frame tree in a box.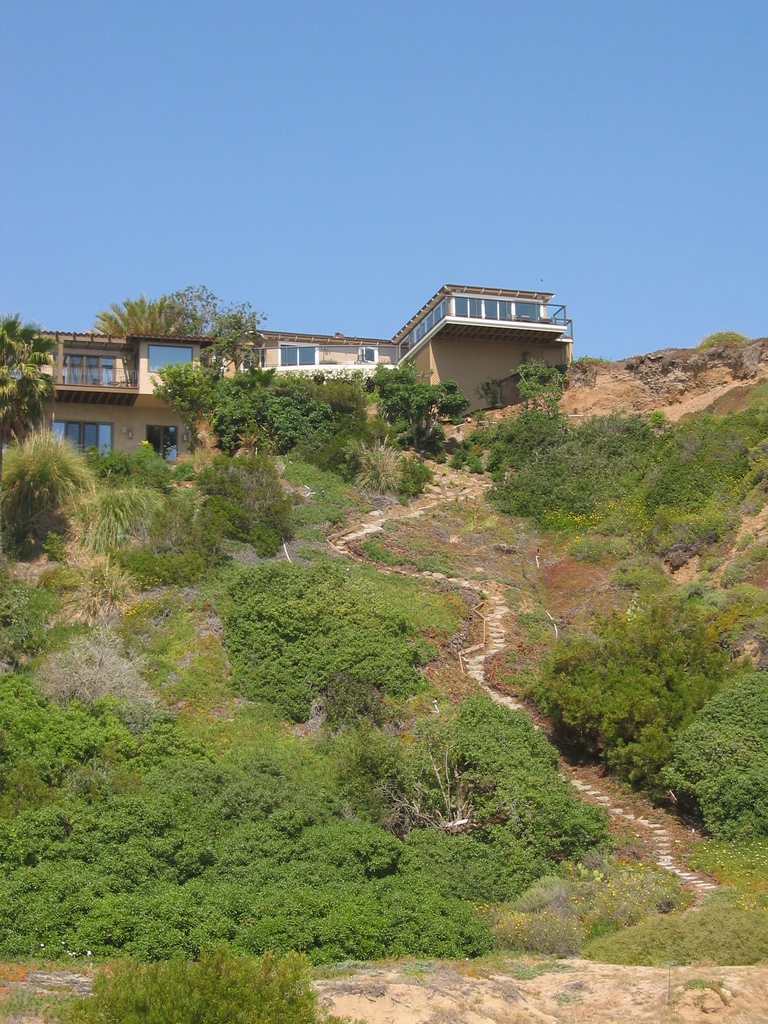
detection(115, 455, 289, 557).
